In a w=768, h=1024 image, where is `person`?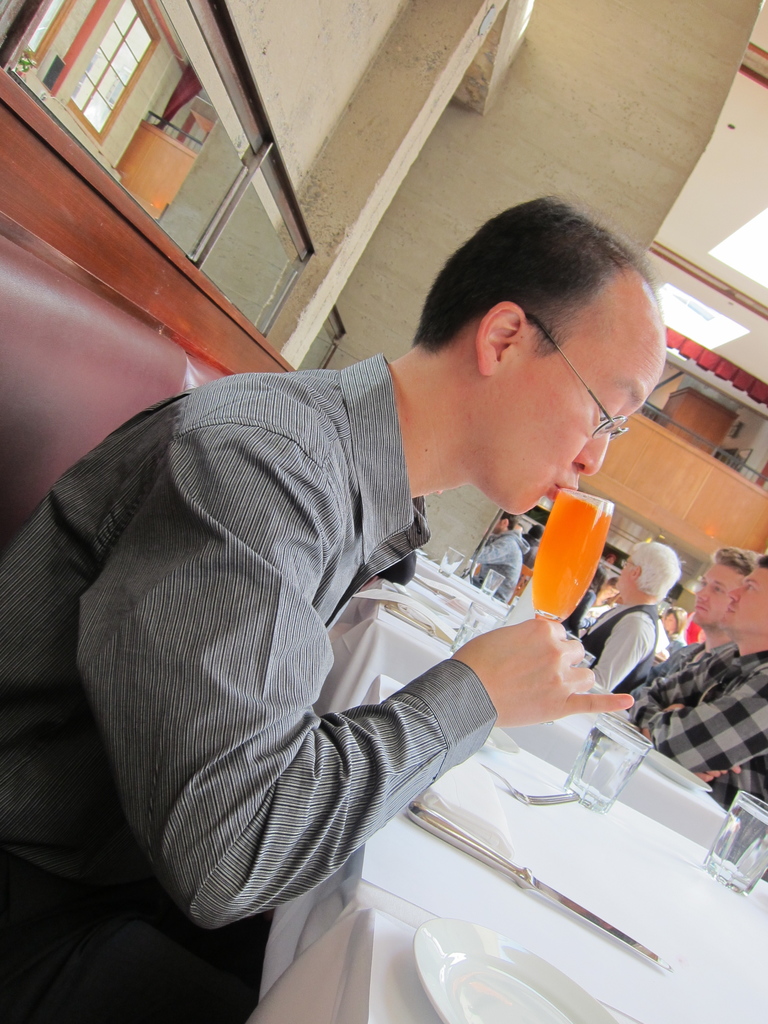
[x1=582, y1=540, x2=683, y2=694].
